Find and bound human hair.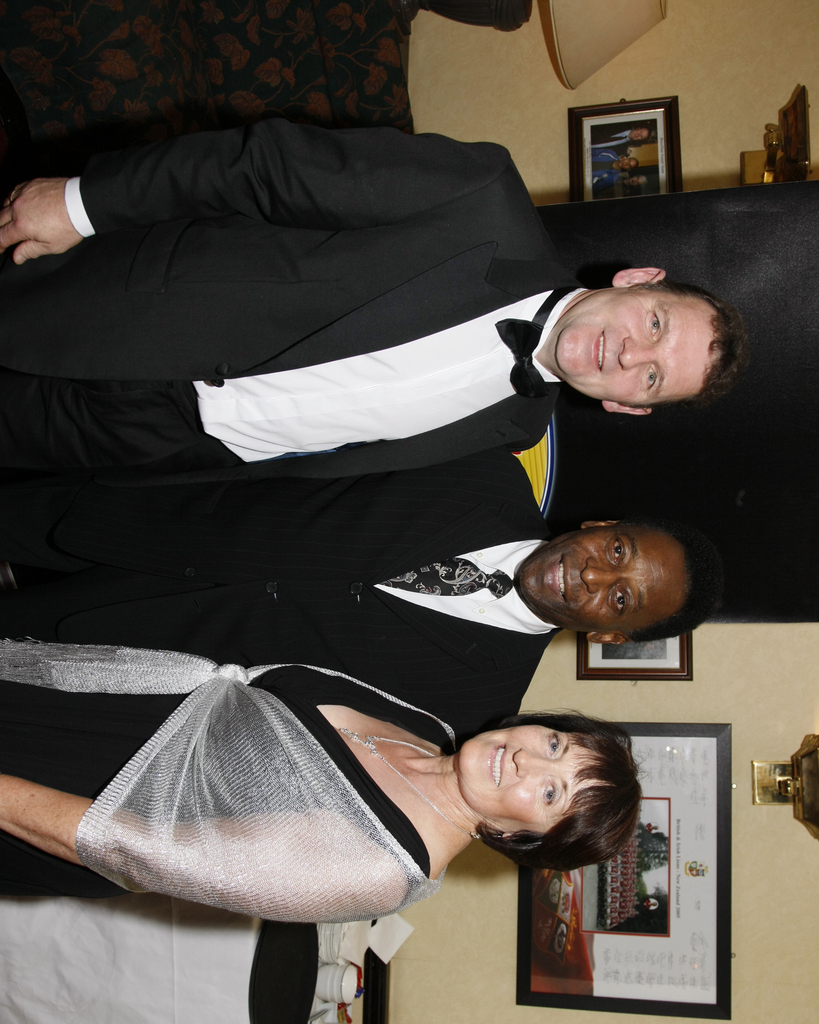
Bound: Rect(455, 717, 659, 895).
